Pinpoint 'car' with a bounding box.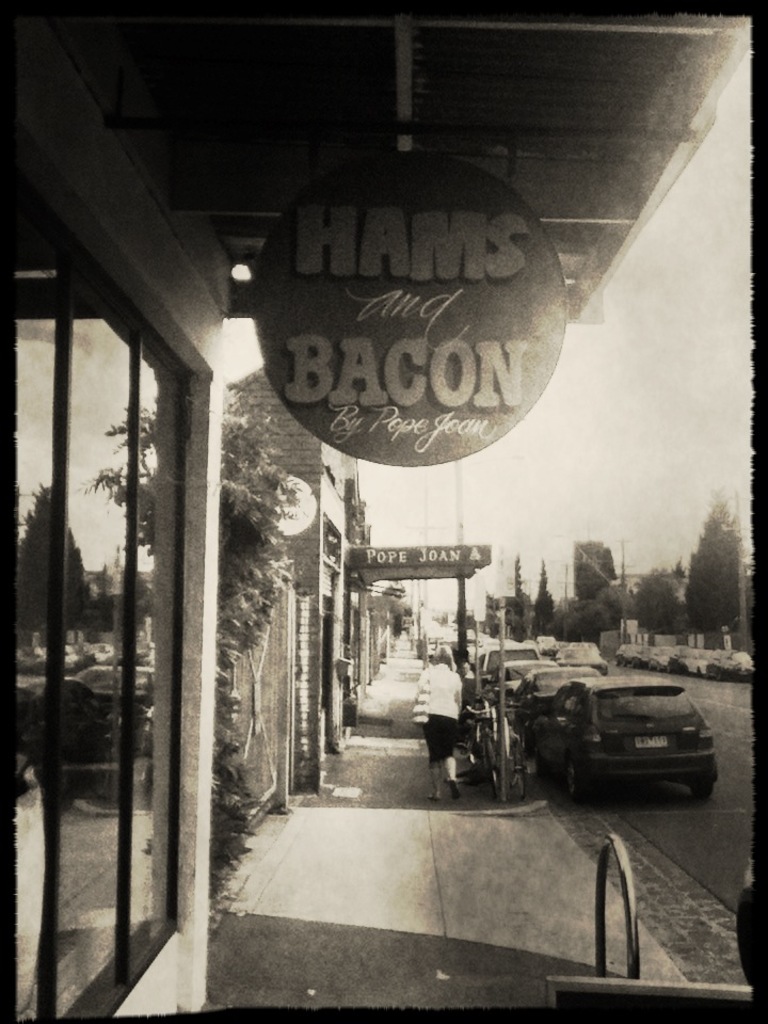
[561, 677, 710, 806].
